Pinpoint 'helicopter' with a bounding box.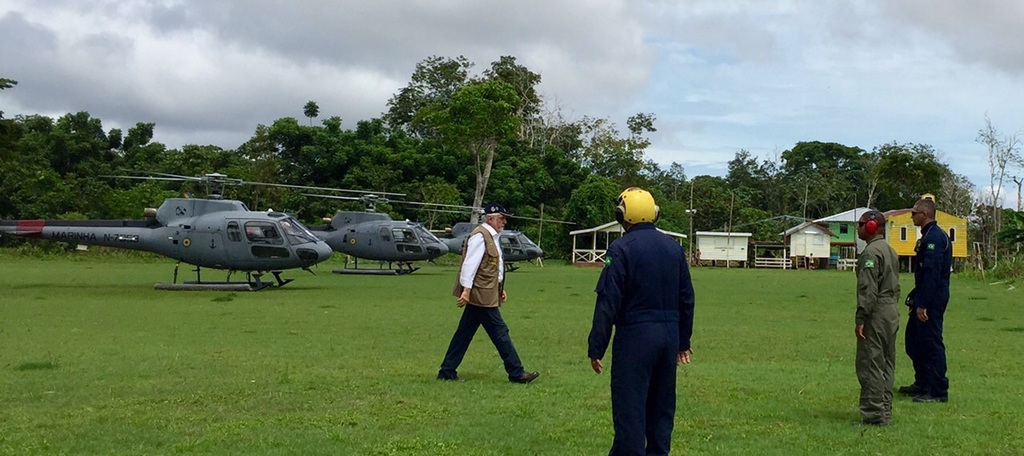
(x1=401, y1=205, x2=578, y2=275).
